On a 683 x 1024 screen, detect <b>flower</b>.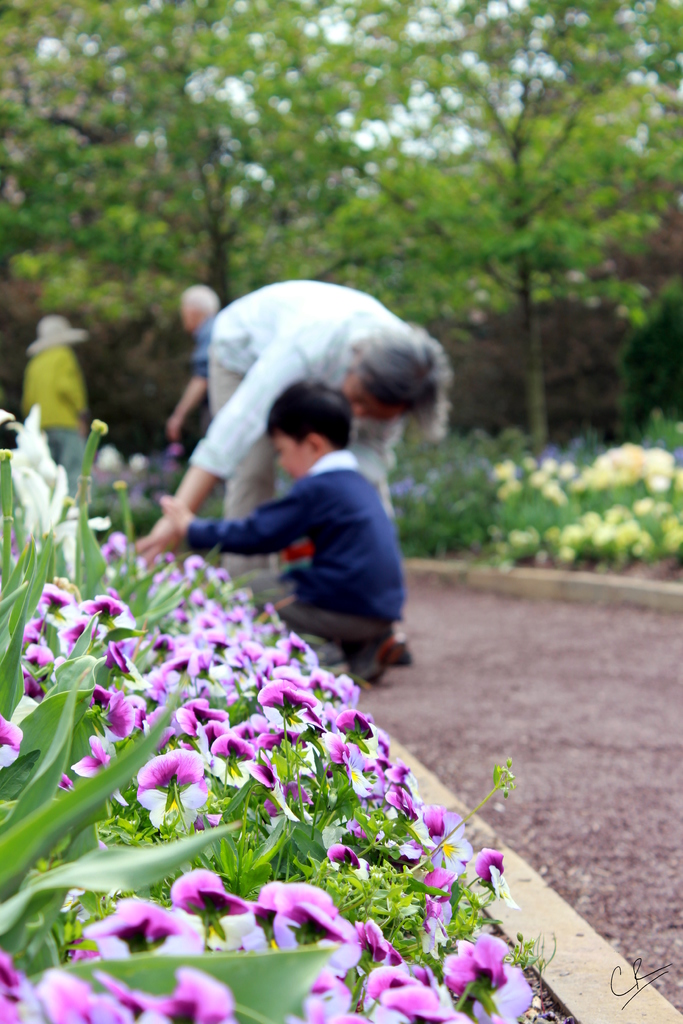
x1=133, y1=753, x2=212, y2=830.
